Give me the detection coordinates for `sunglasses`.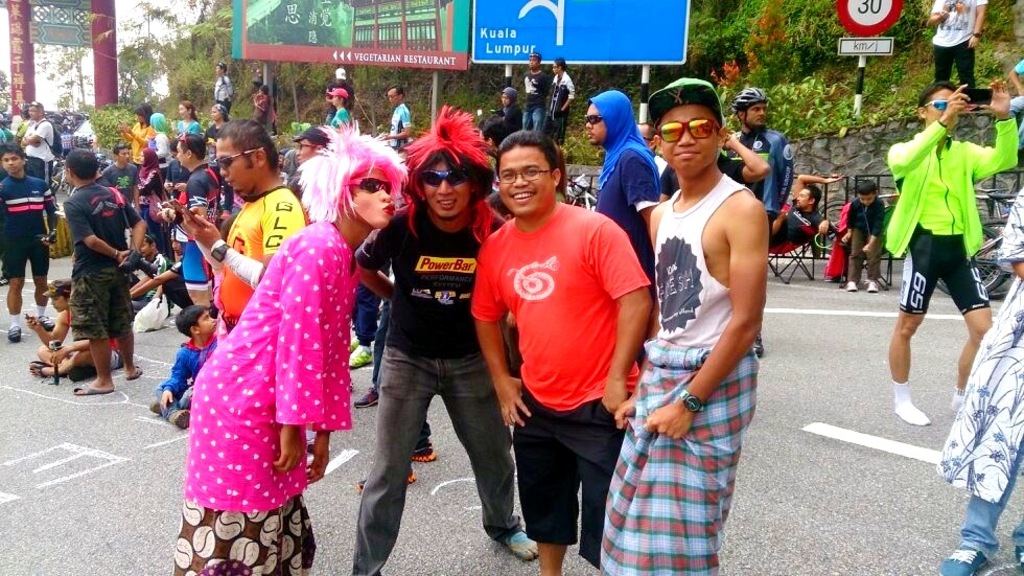
923 97 951 110.
